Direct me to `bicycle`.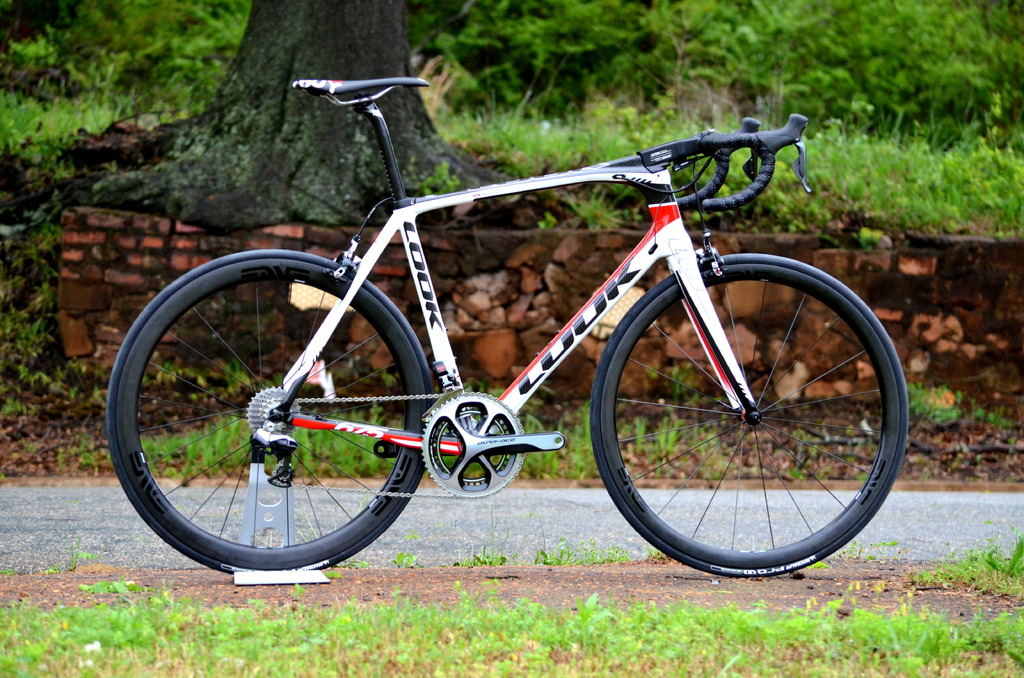
Direction: <region>113, 54, 918, 593</region>.
